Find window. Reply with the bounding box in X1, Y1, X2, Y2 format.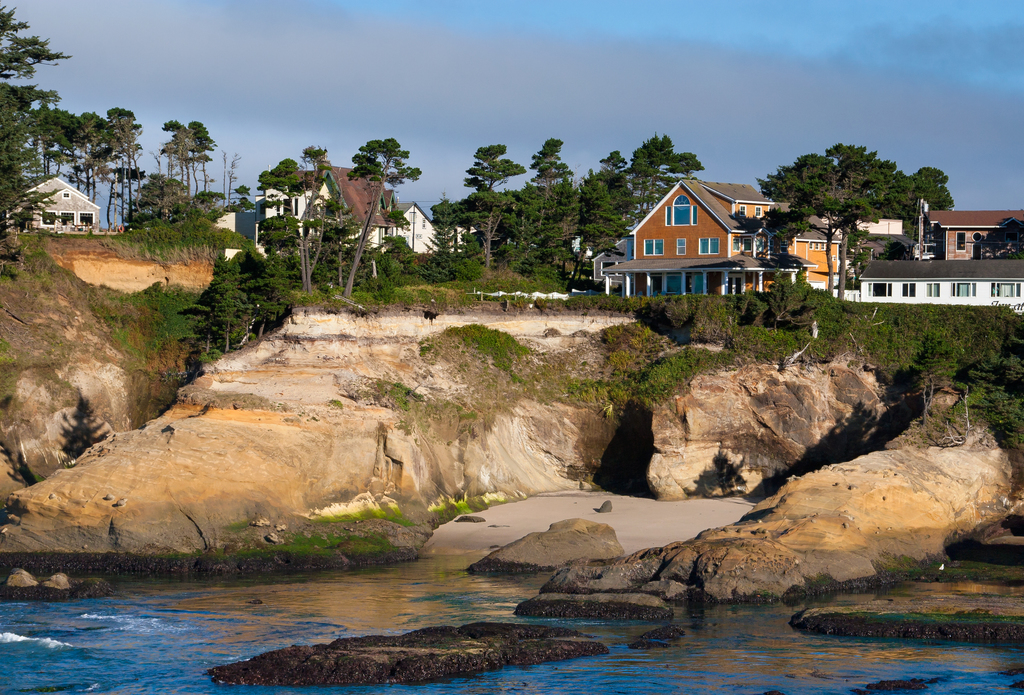
950, 282, 976, 294.
